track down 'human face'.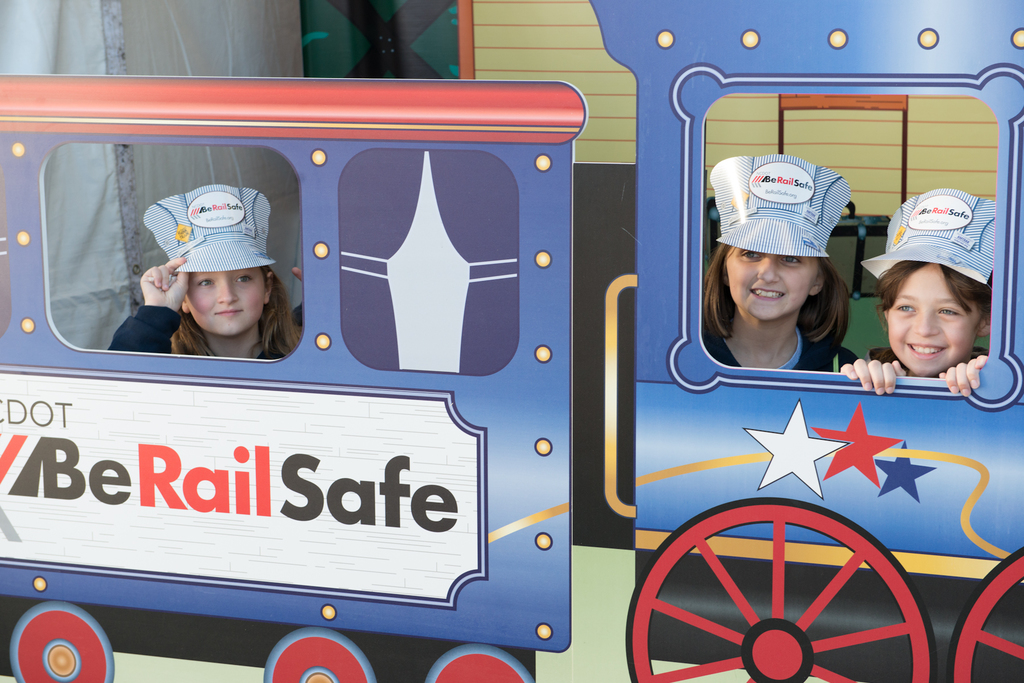
Tracked to <region>728, 247, 819, 321</region>.
